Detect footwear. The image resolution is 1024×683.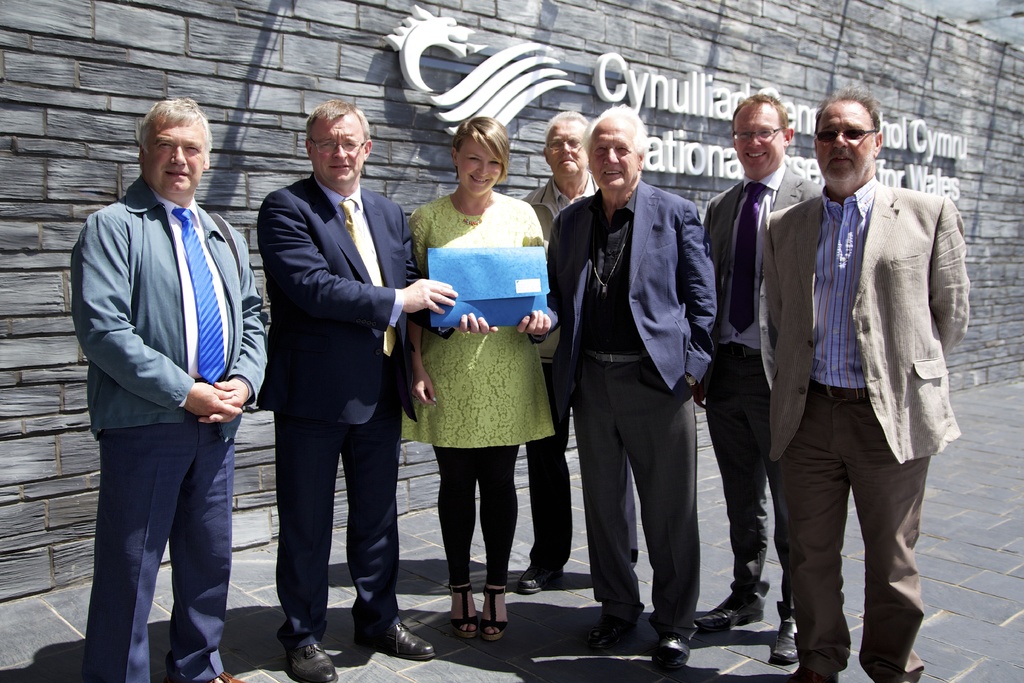
<bbox>453, 582, 482, 641</bbox>.
